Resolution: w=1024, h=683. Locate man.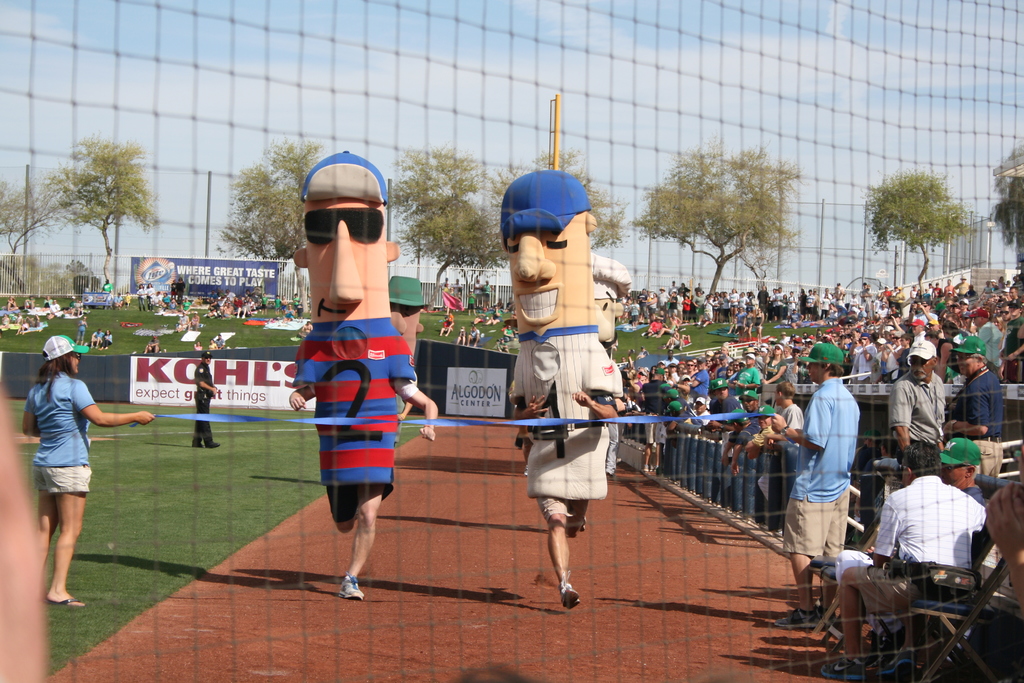
92:328:105:350.
